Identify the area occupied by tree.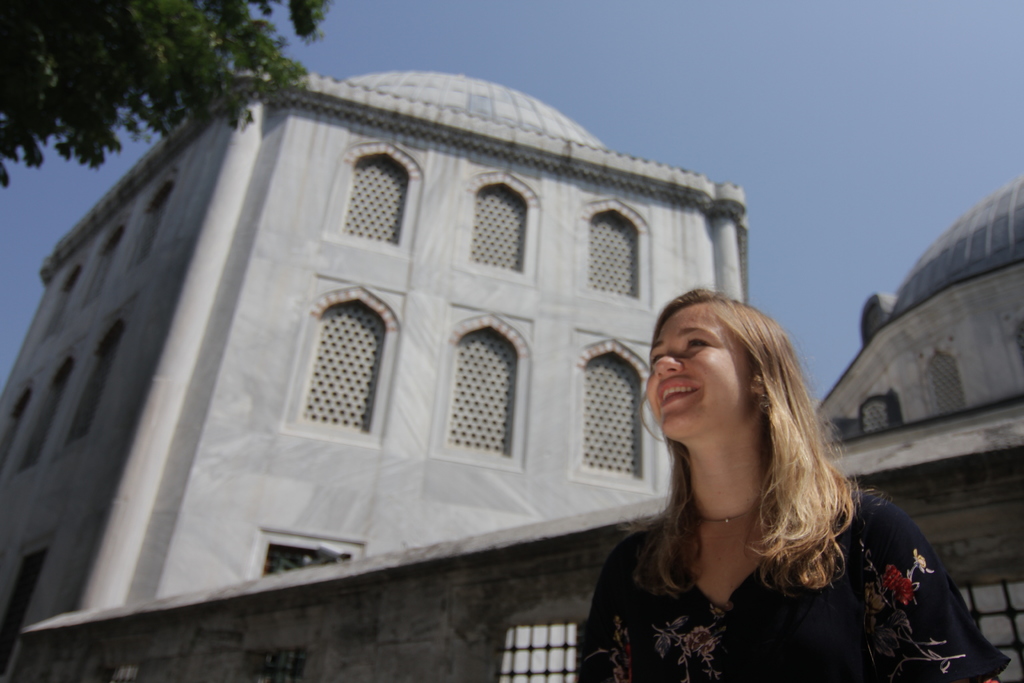
Area: 0:0:330:190.
